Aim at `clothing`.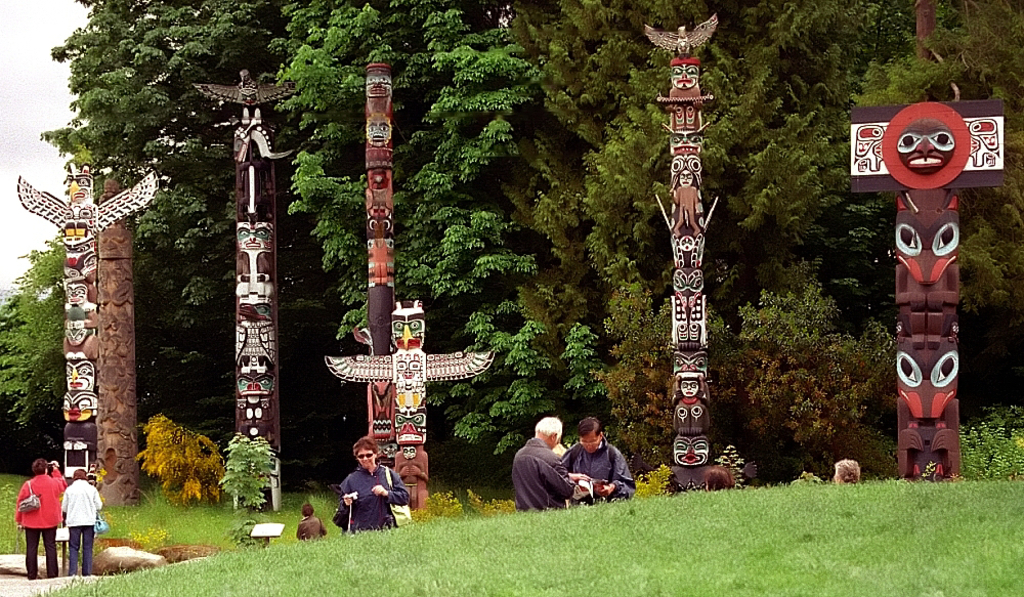
Aimed at 13, 472, 57, 579.
